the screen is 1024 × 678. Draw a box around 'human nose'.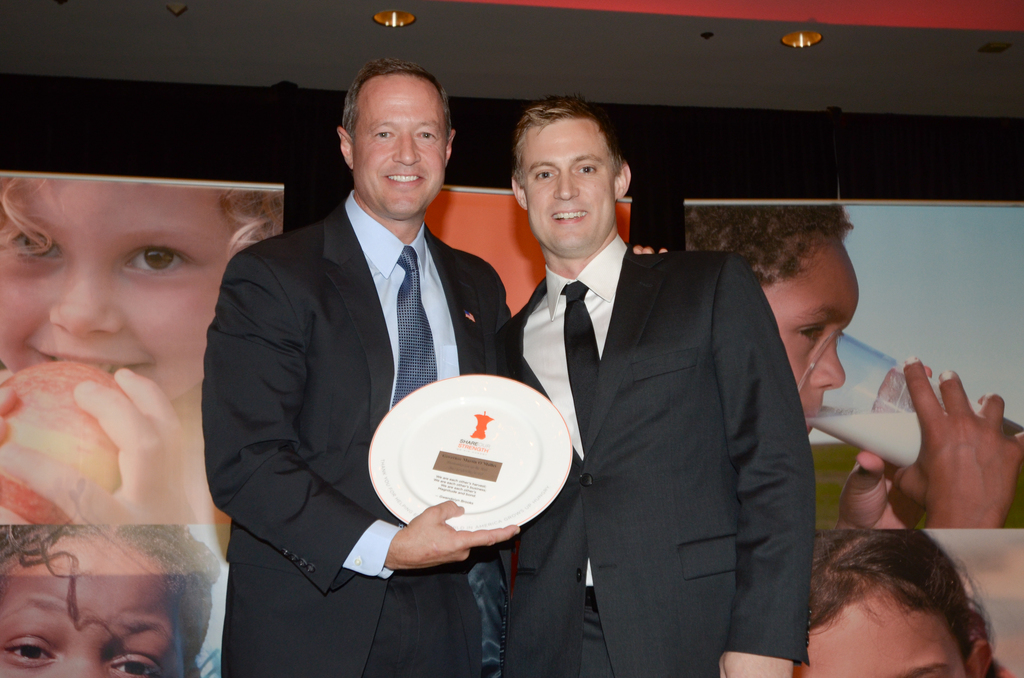
{"x1": 399, "y1": 133, "x2": 424, "y2": 164}.
